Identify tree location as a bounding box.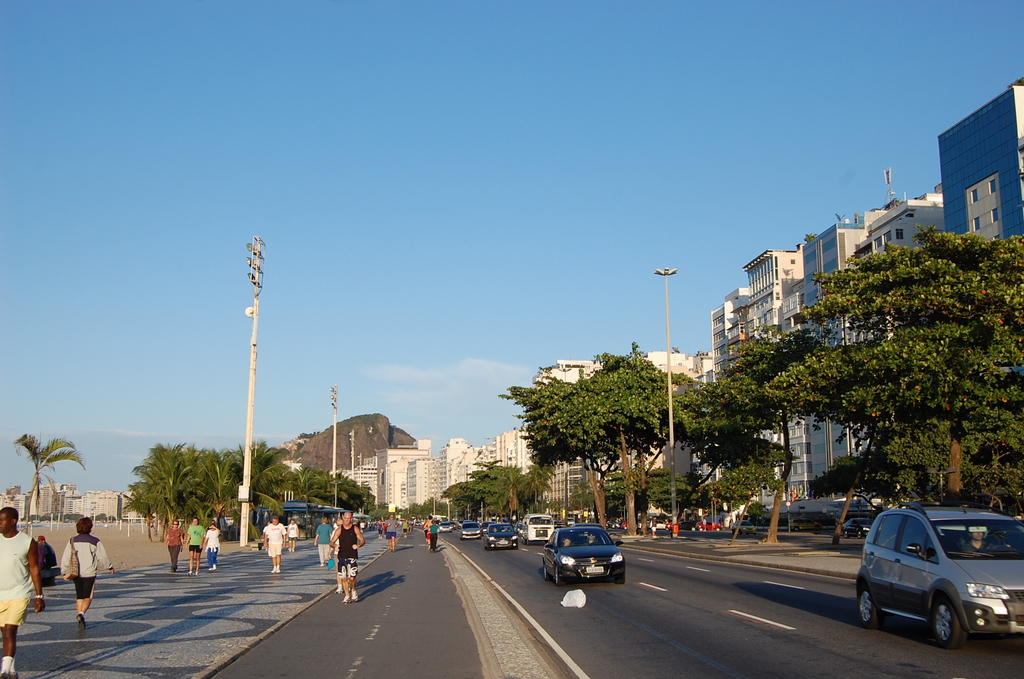
763,231,1023,508.
